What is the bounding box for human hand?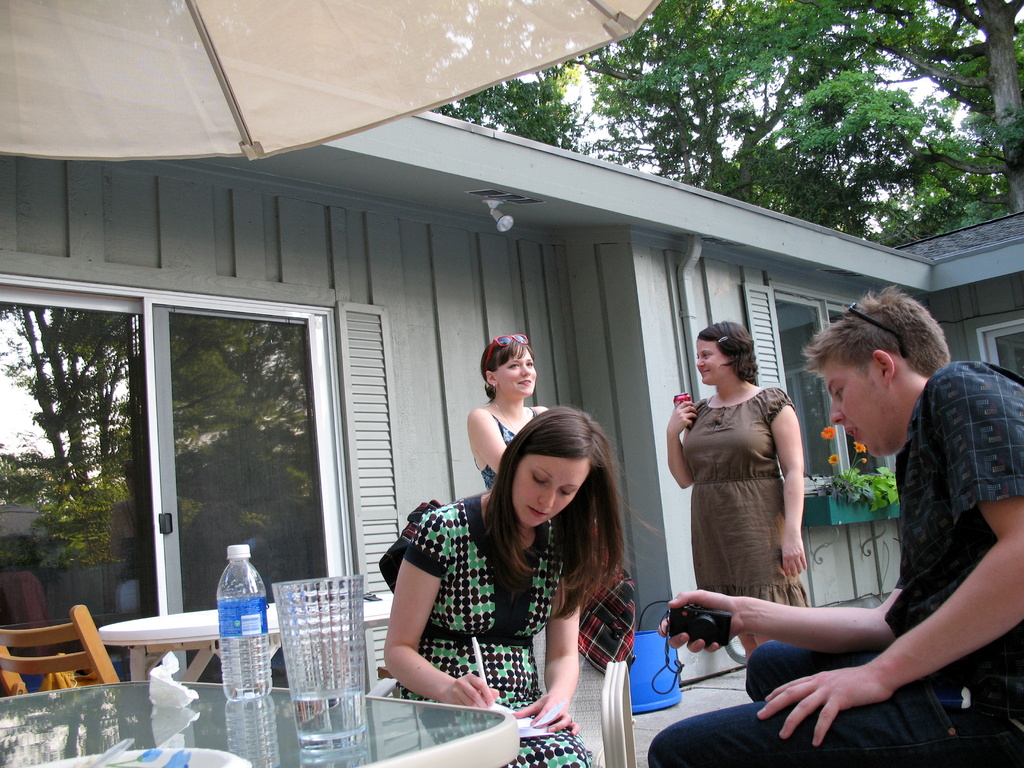
[780,531,809,579].
